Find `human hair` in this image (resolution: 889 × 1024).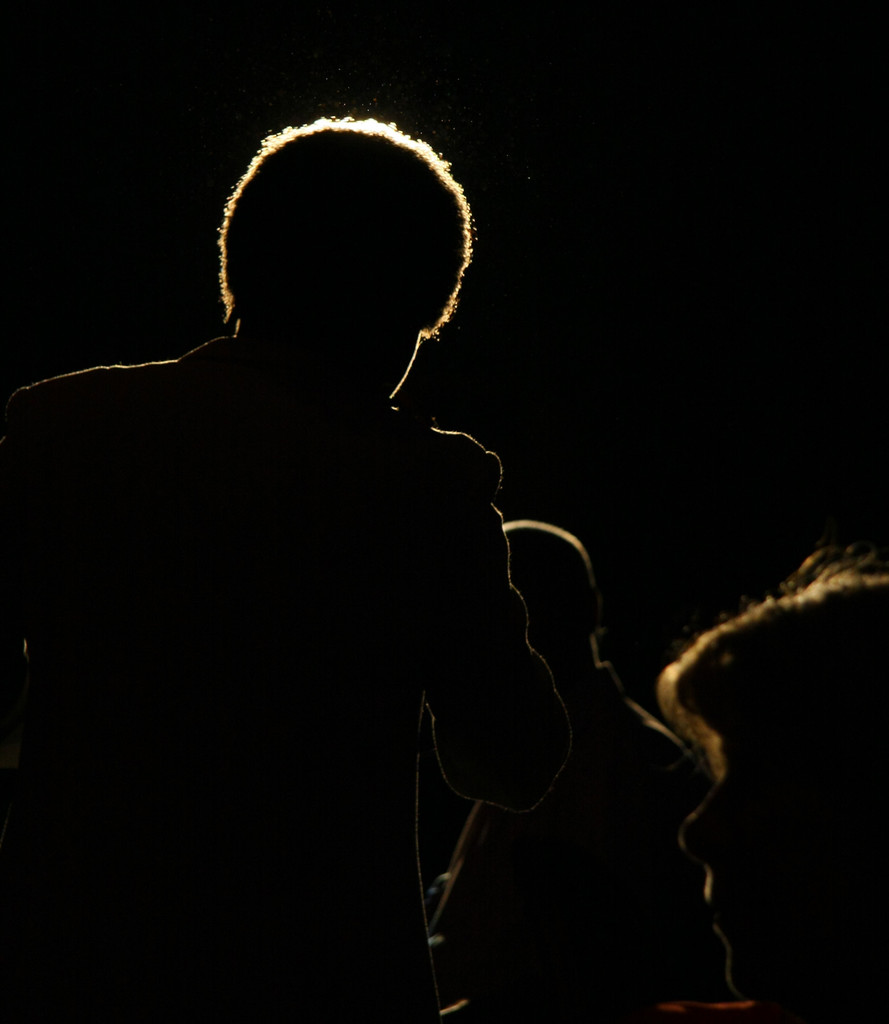
657:547:888:781.
